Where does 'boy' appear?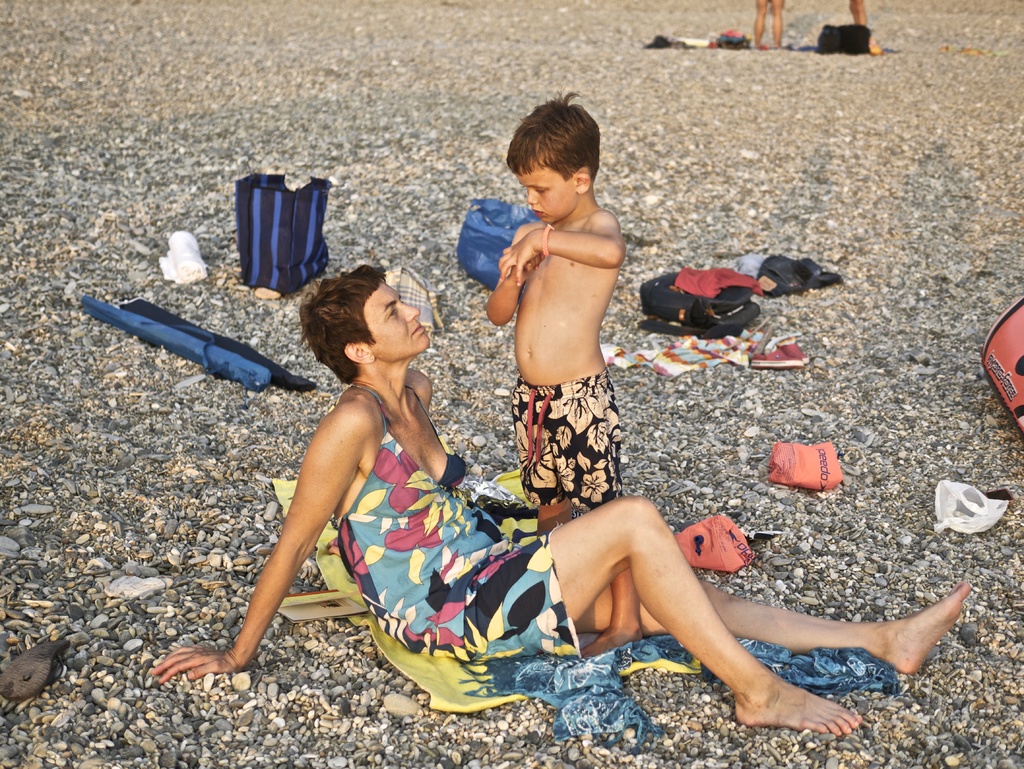
Appears at {"left": 412, "top": 124, "right": 650, "bottom": 611}.
